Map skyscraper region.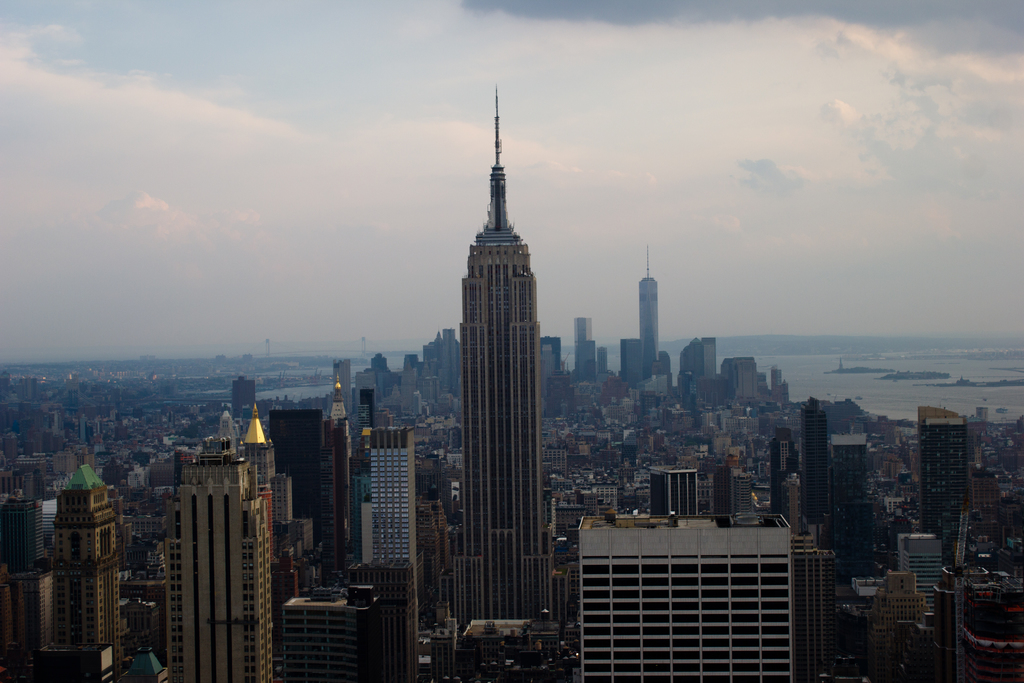
Mapped to region(724, 354, 756, 402).
